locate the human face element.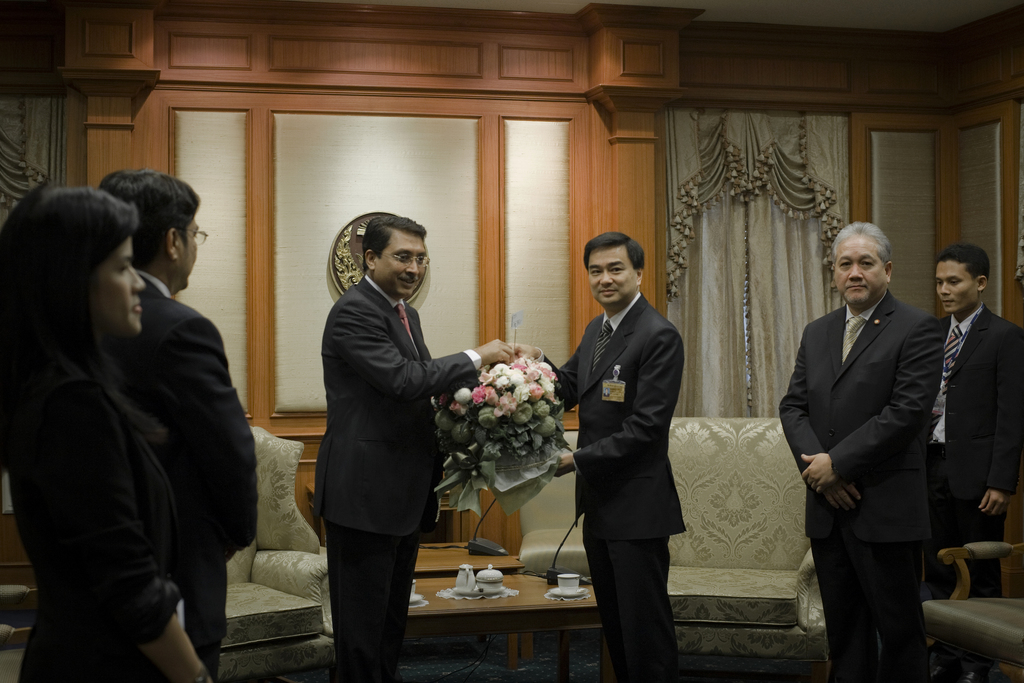
Element bbox: 369,230,431,293.
